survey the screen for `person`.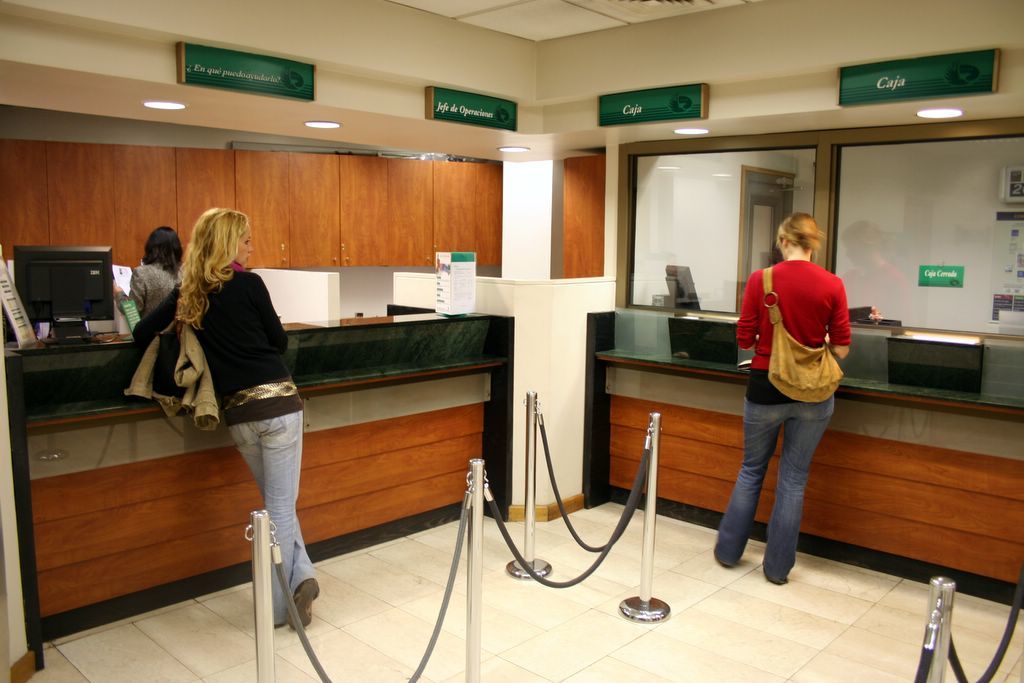
Survey found: <bbox>140, 206, 325, 638</bbox>.
